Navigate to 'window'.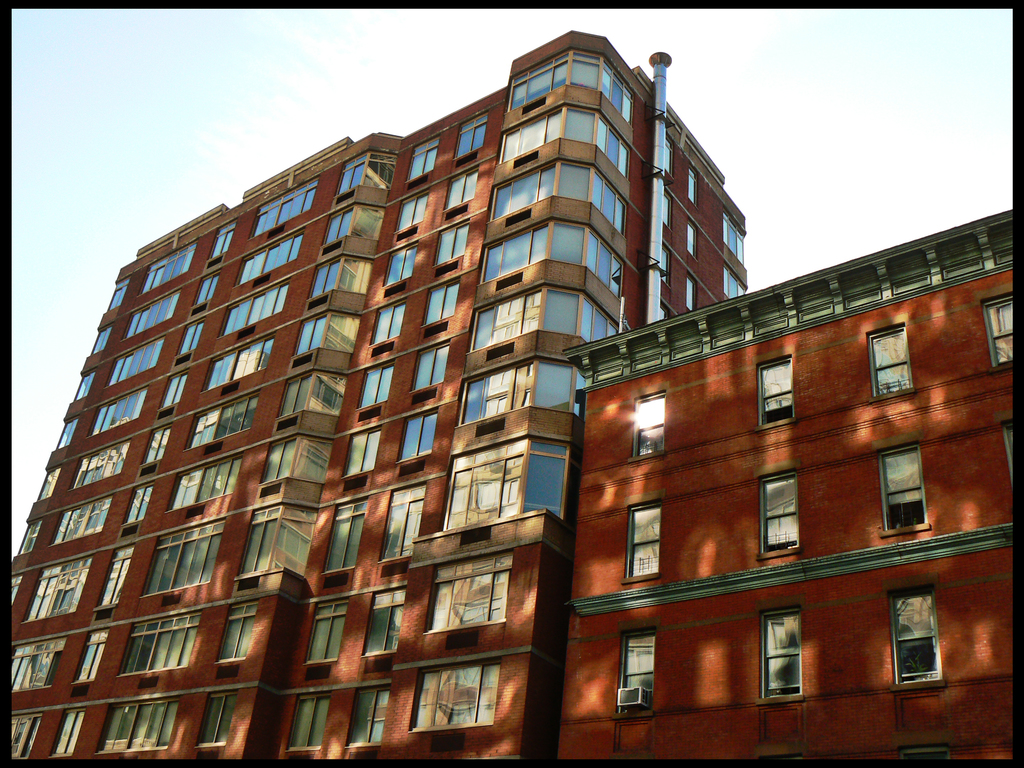
Navigation target: crop(138, 242, 199, 295).
